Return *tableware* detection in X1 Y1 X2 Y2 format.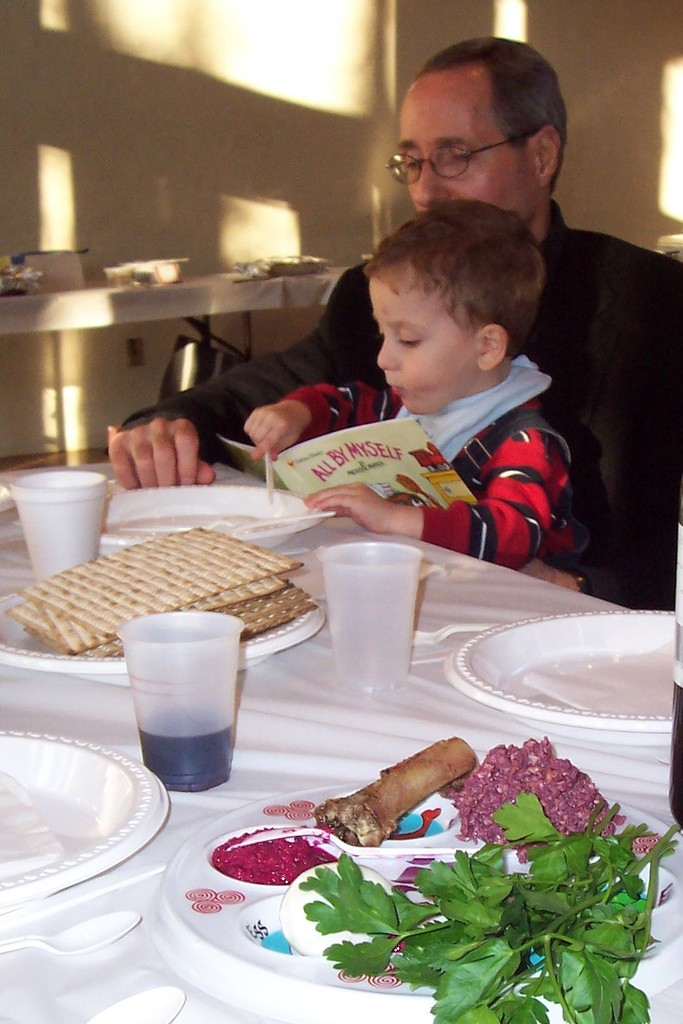
84 982 193 1023.
